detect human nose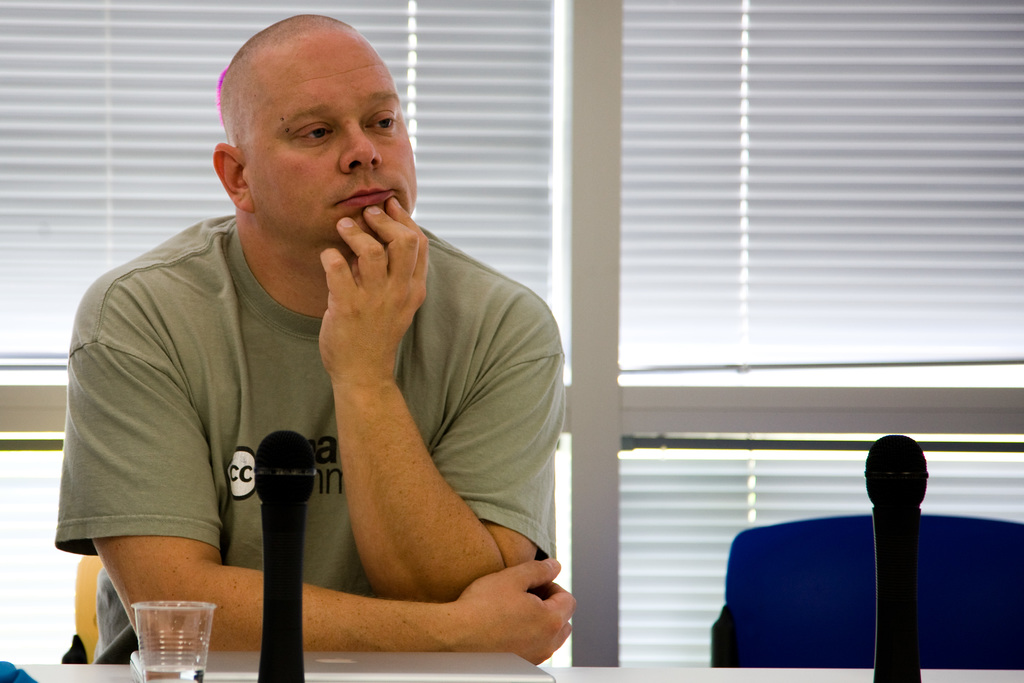
(x1=340, y1=114, x2=382, y2=172)
